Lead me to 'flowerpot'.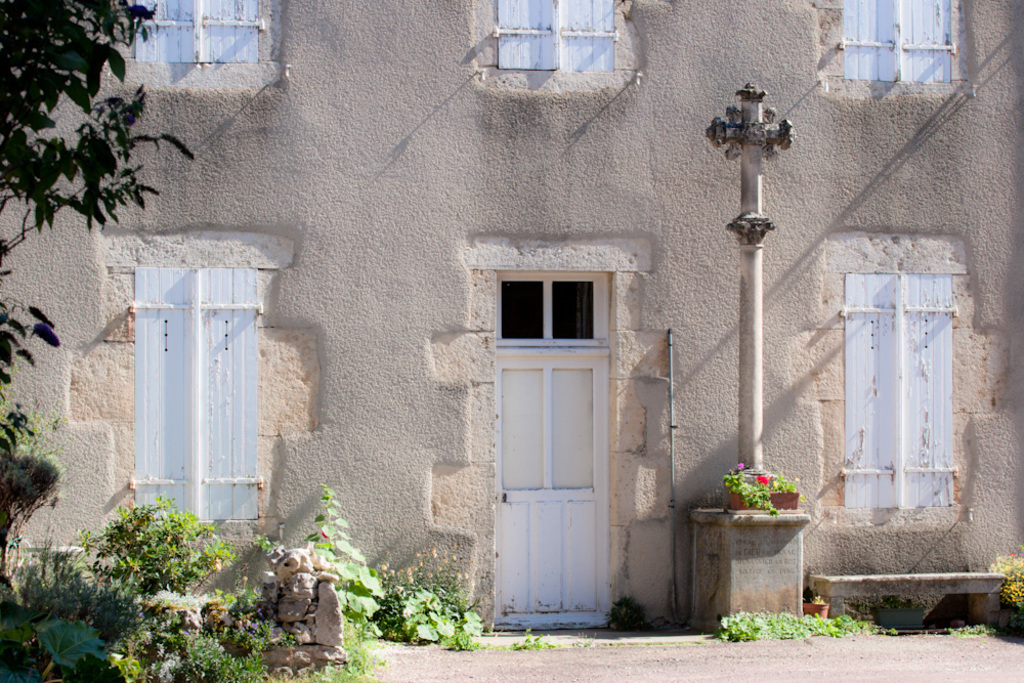
Lead to 709,478,819,616.
